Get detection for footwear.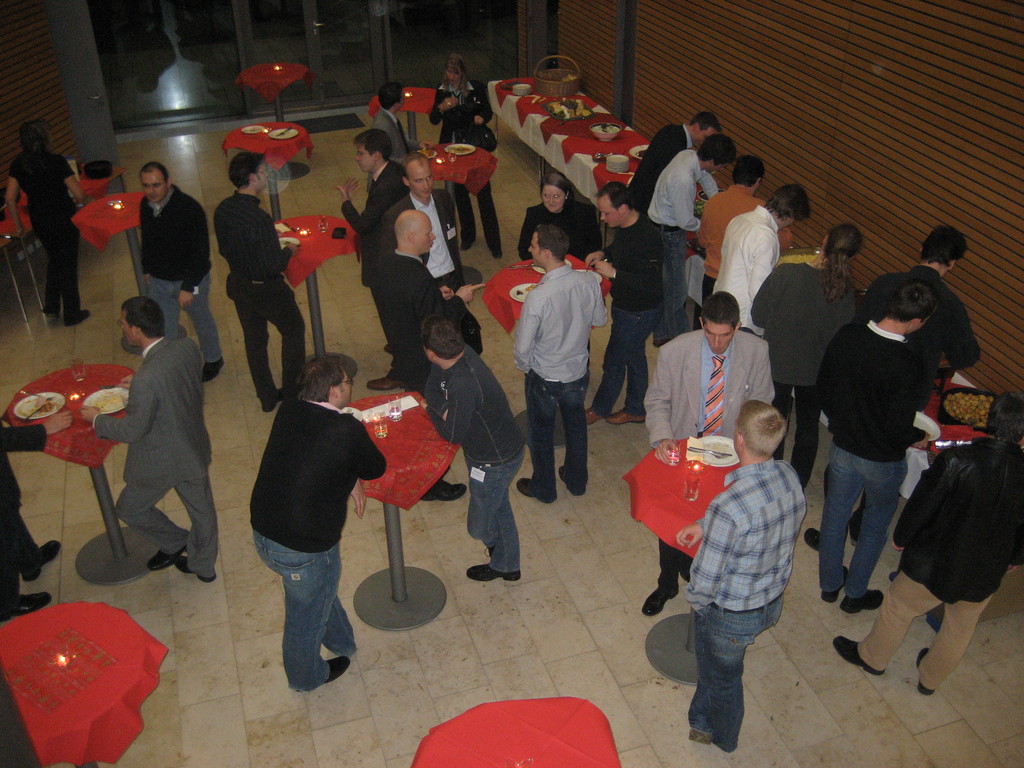
Detection: pyautogui.locateOnScreen(10, 591, 54, 618).
